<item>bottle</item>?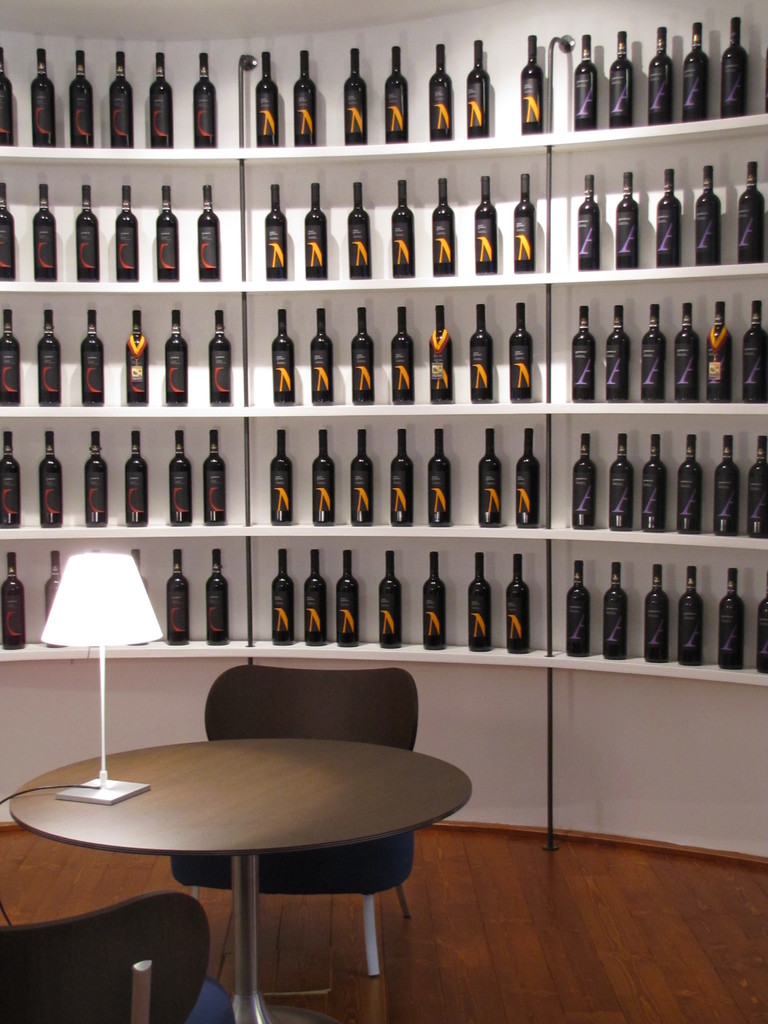
<bbox>273, 430, 296, 525</bbox>
